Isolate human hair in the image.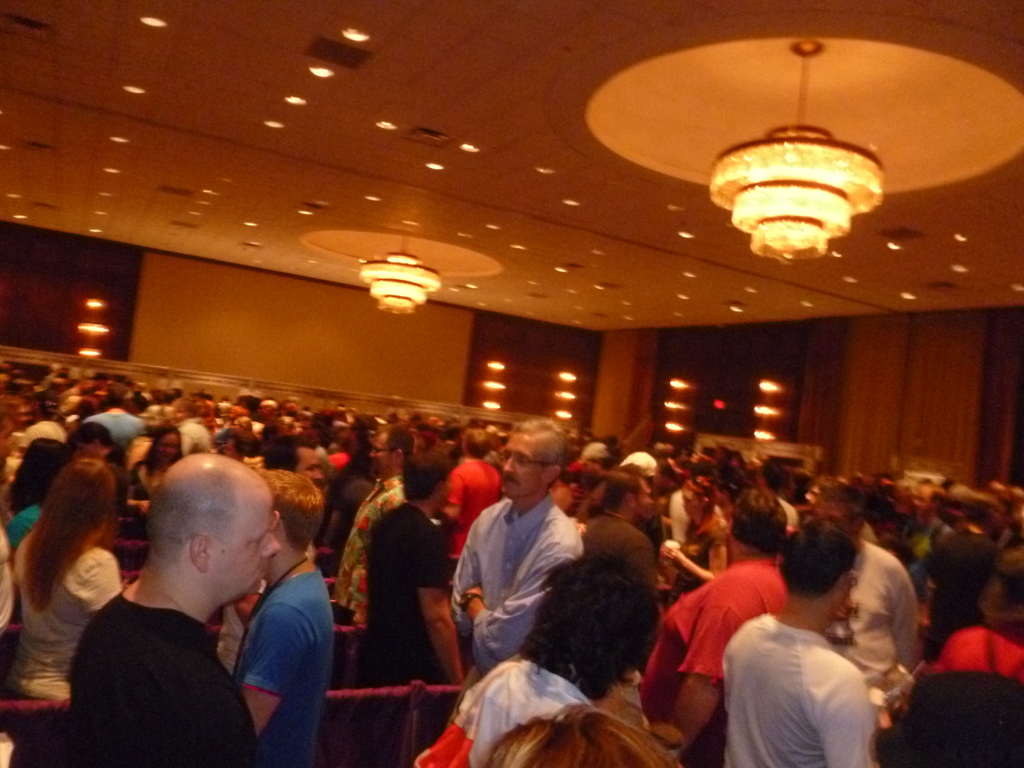
Isolated region: <bbox>514, 544, 662, 702</bbox>.
